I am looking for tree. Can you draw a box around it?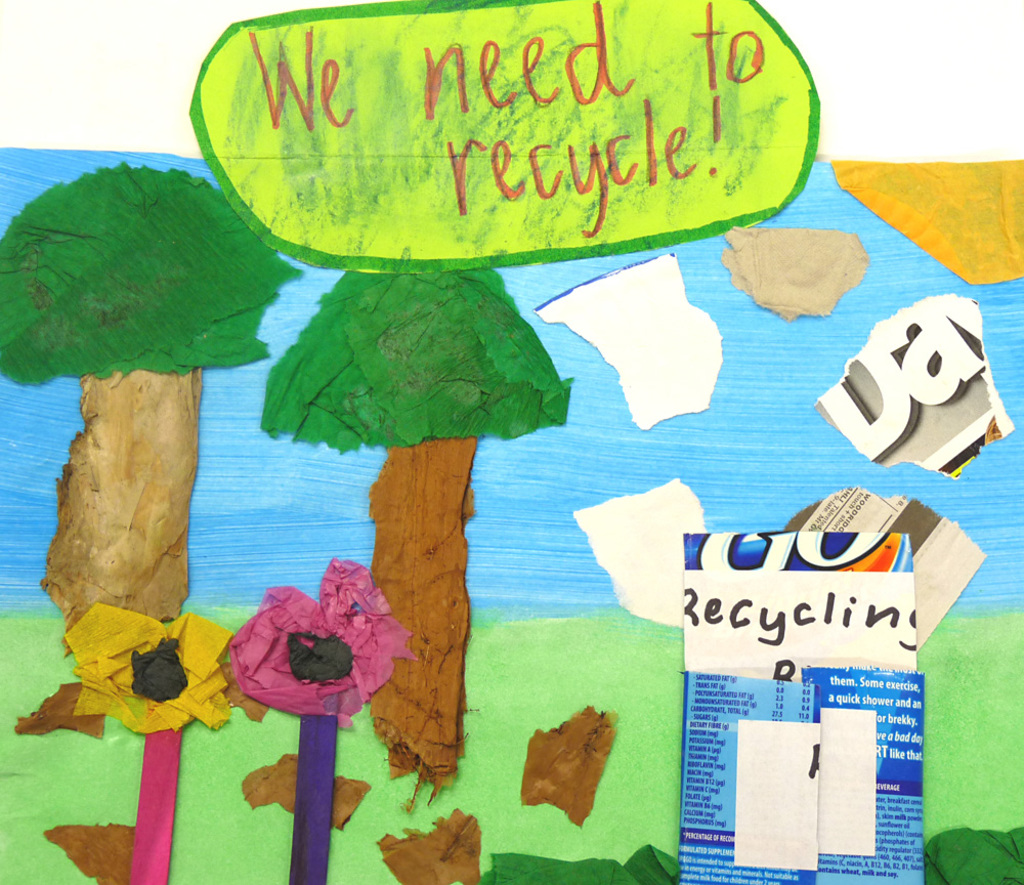
Sure, the bounding box is x1=0 y1=157 x2=305 y2=660.
